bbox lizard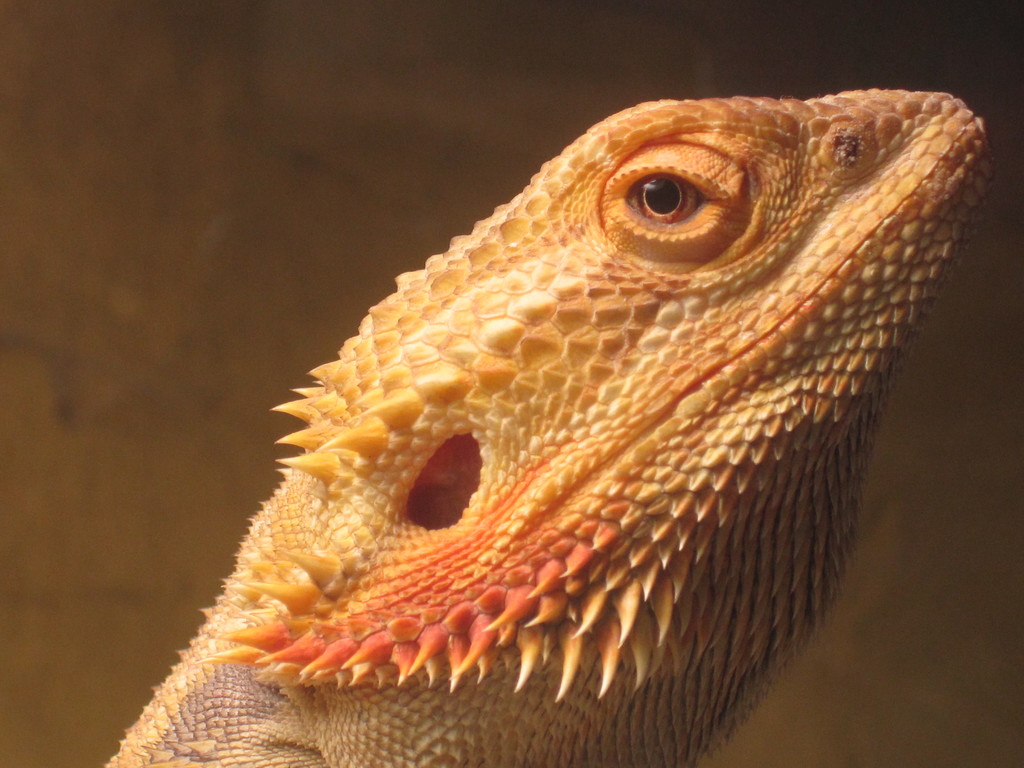
[left=86, top=78, right=976, bottom=767]
